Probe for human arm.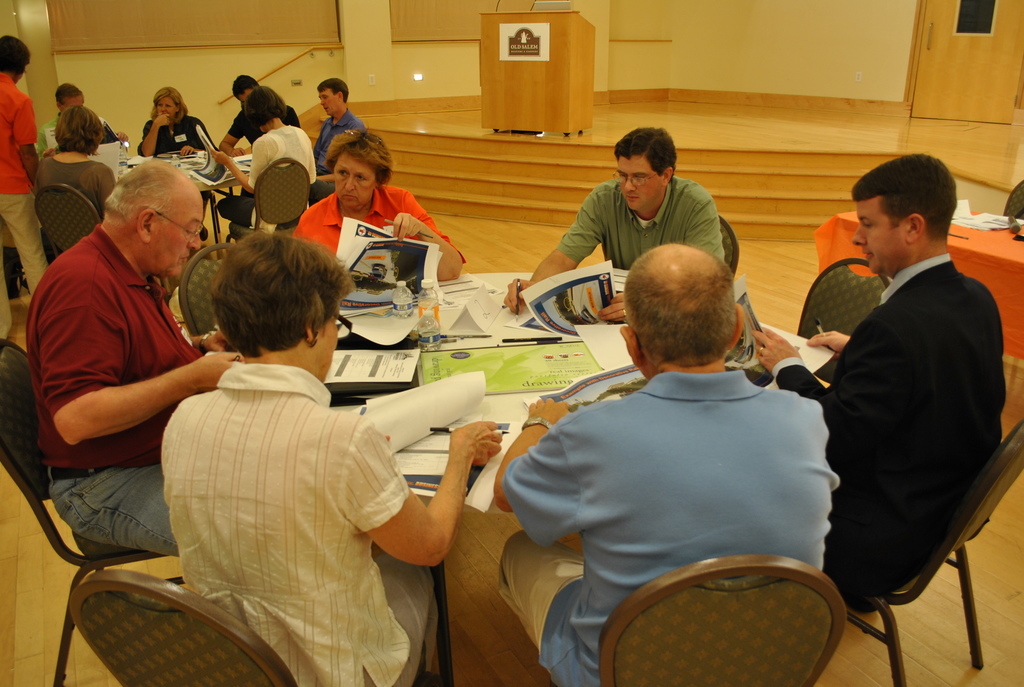
Probe result: locate(803, 326, 854, 354).
